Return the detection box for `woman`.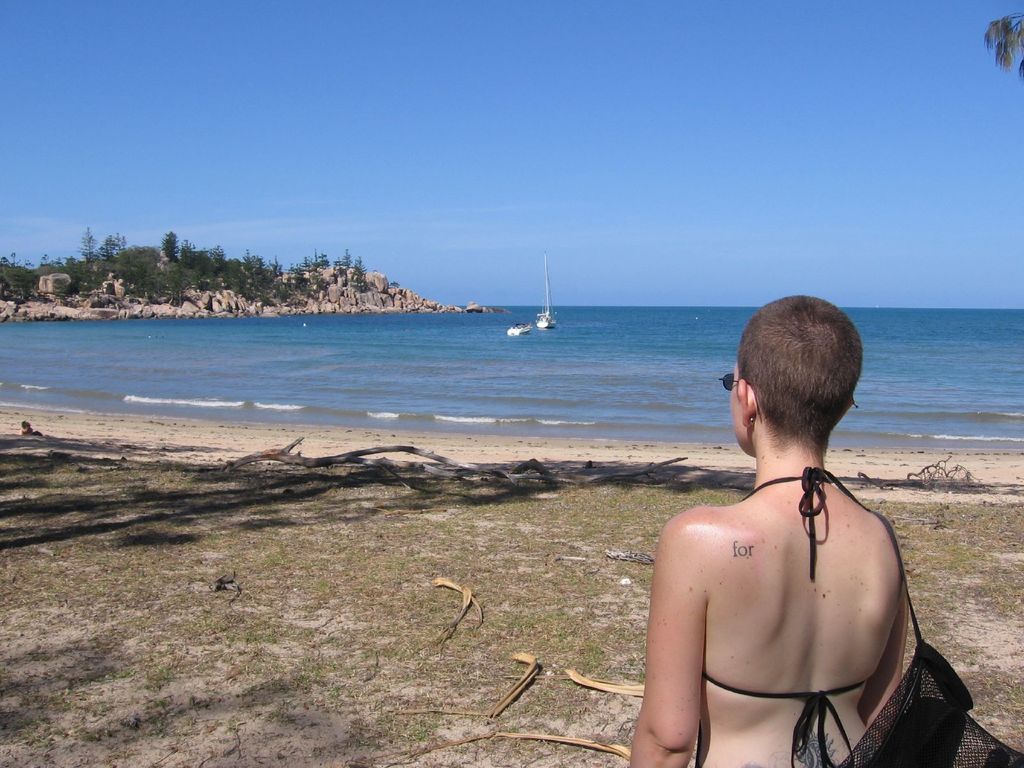
616 289 1000 767.
